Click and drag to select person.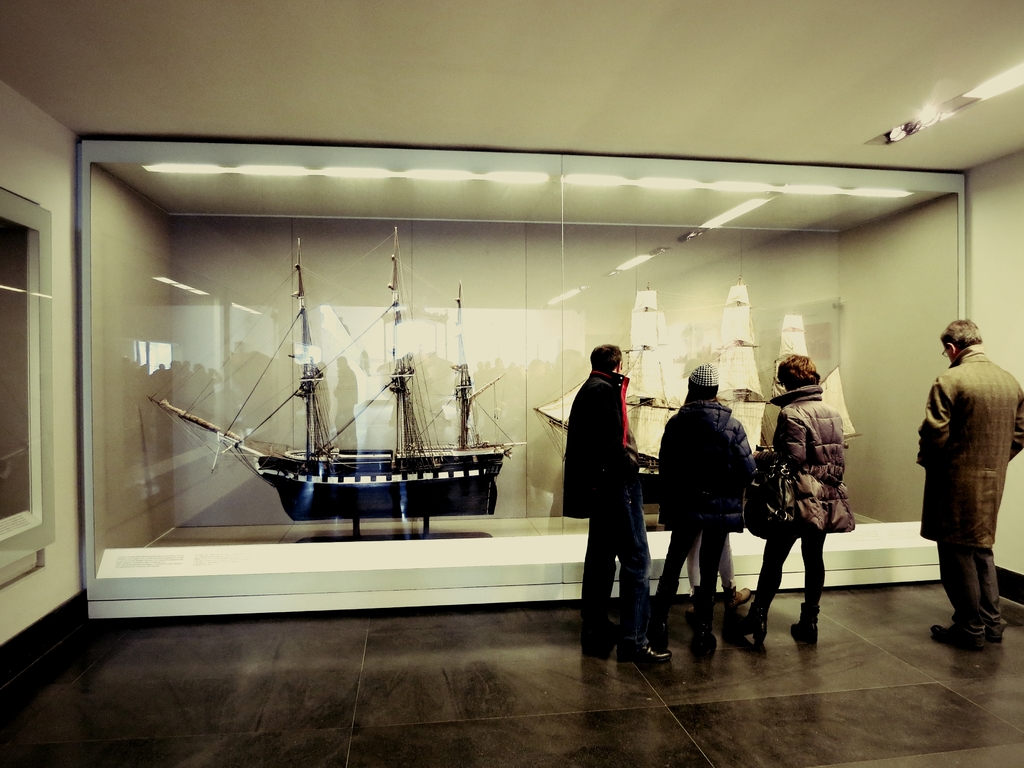
Selection: detection(643, 360, 761, 657).
